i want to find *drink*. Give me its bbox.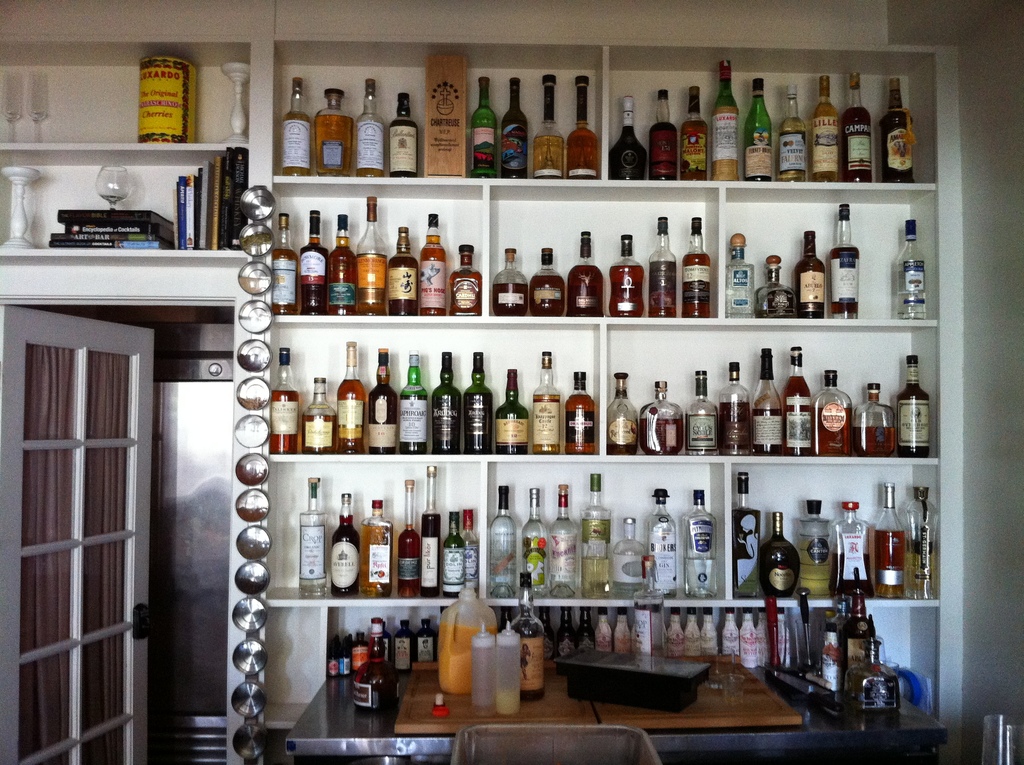
683, 216, 710, 316.
